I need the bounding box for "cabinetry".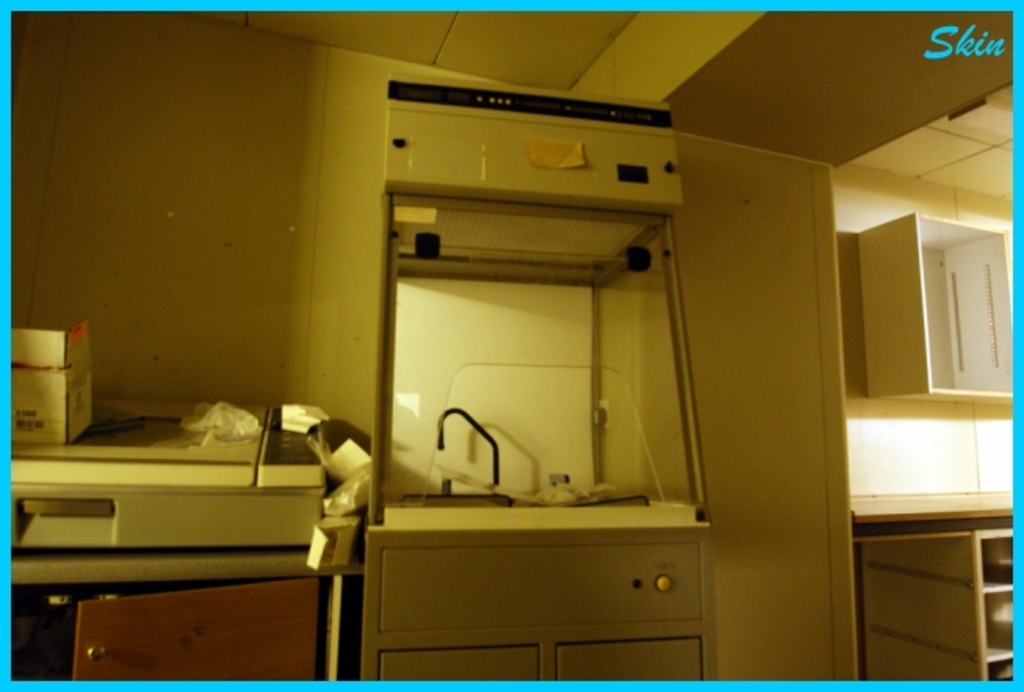
Here it is: {"left": 869, "top": 207, "right": 1018, "bottom": 398}.
